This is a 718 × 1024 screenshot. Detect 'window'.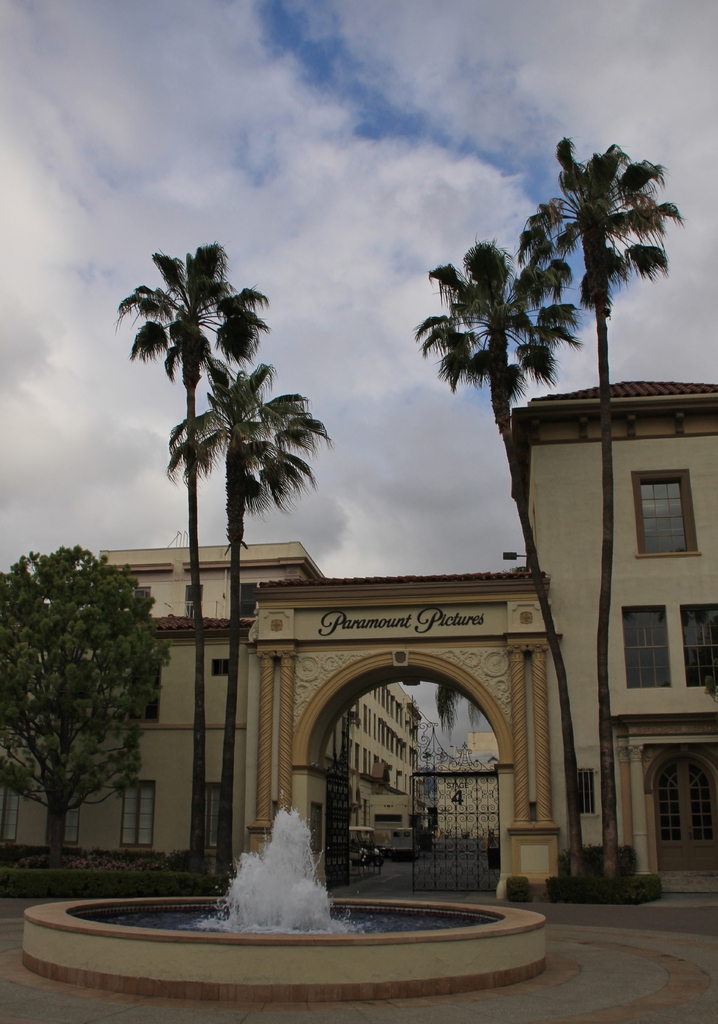
pyautogui.locateOnScreen(120, 783, 155, 842).
